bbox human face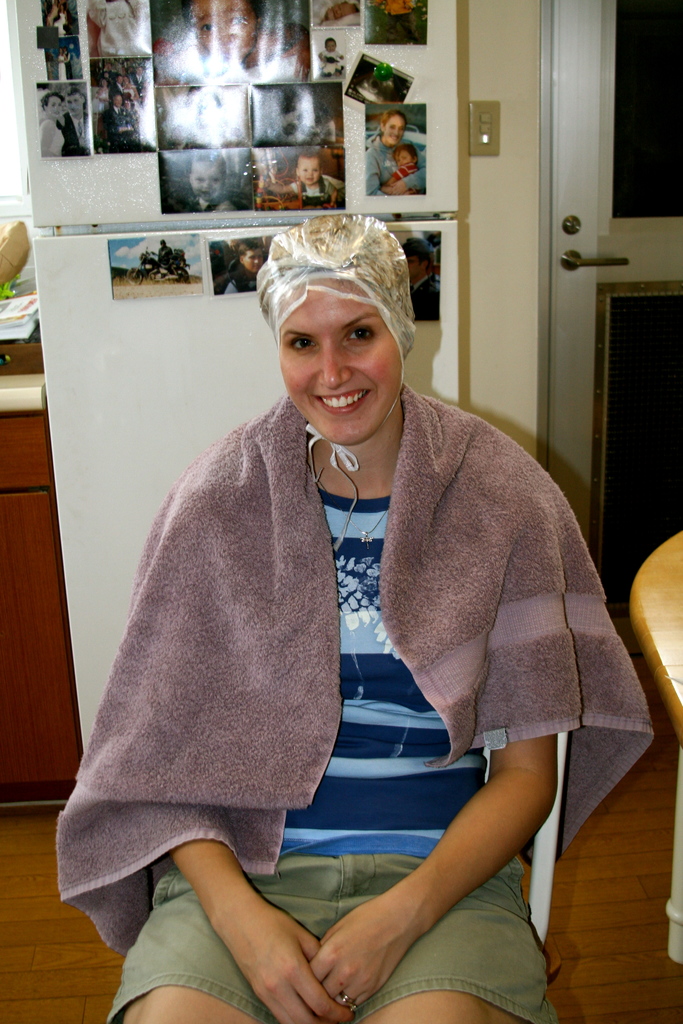
x1=384, y1=116, x2=402, y2=145
